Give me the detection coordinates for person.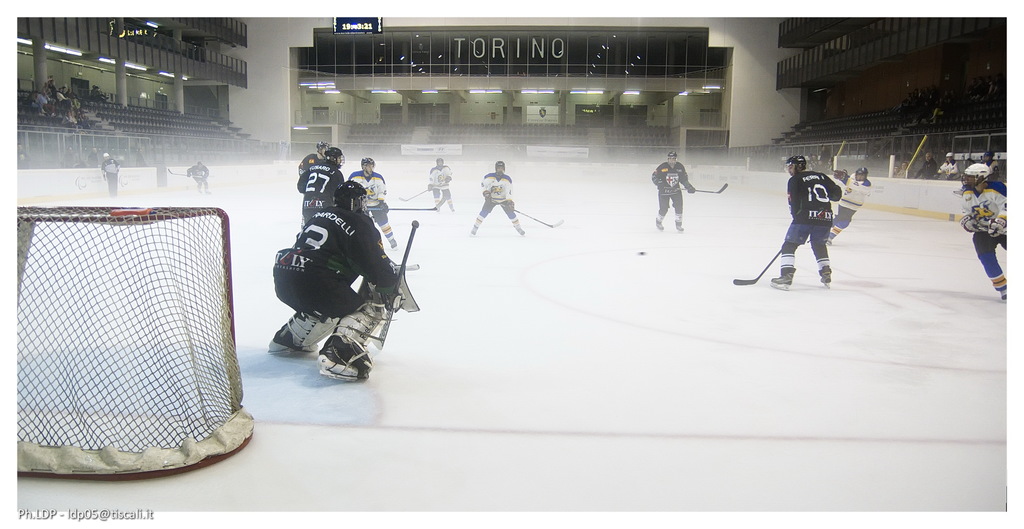
{"x1": 101, "y1": 151, "x2": 121, "y2": 199}.
